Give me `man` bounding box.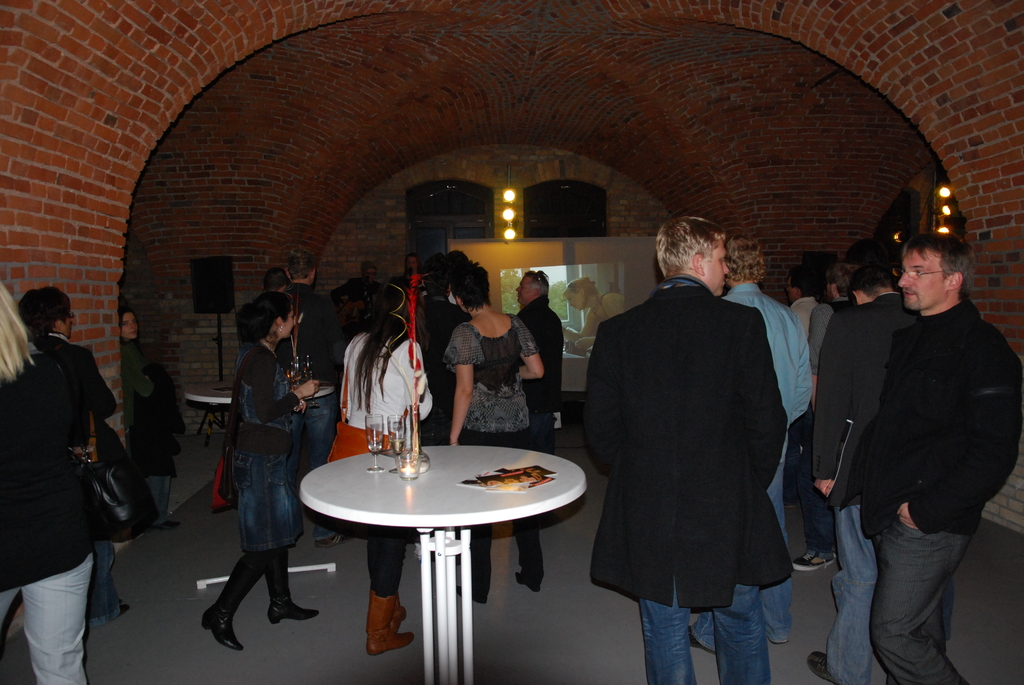
locate(278, 250, 351, 552).
